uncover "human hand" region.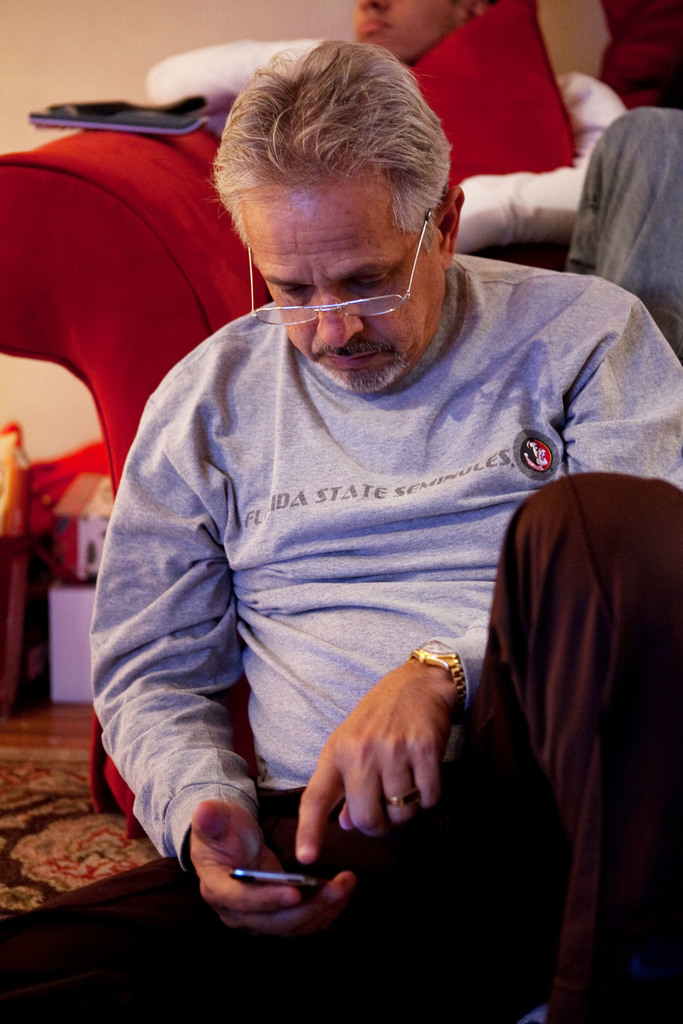
Uncovered: <bbox>307, 642, 479, 861</bbox>.
